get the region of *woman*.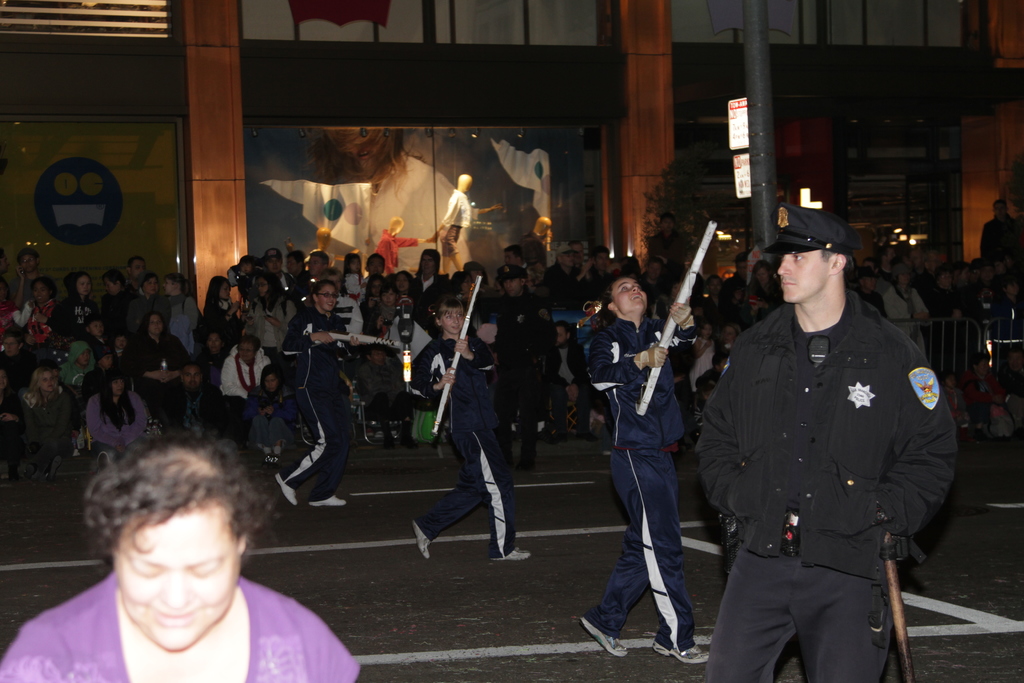
Rect(885, 263, 927, 360).
